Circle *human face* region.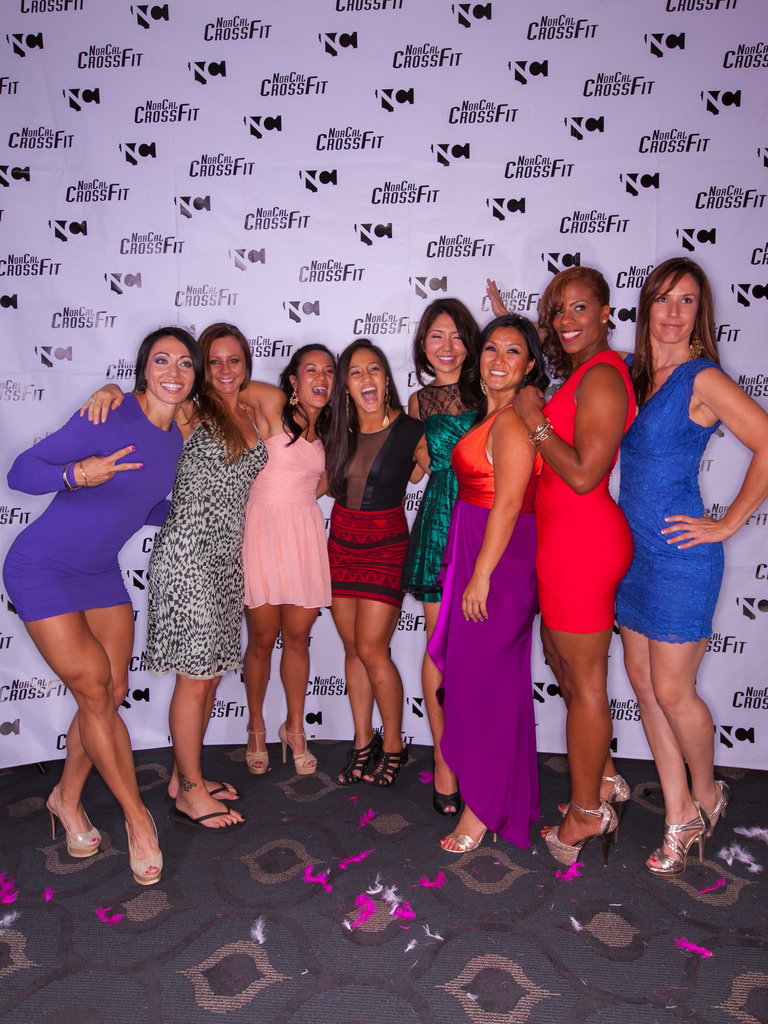
Region: x1=550 y1=284 x2=594 y2=353.
